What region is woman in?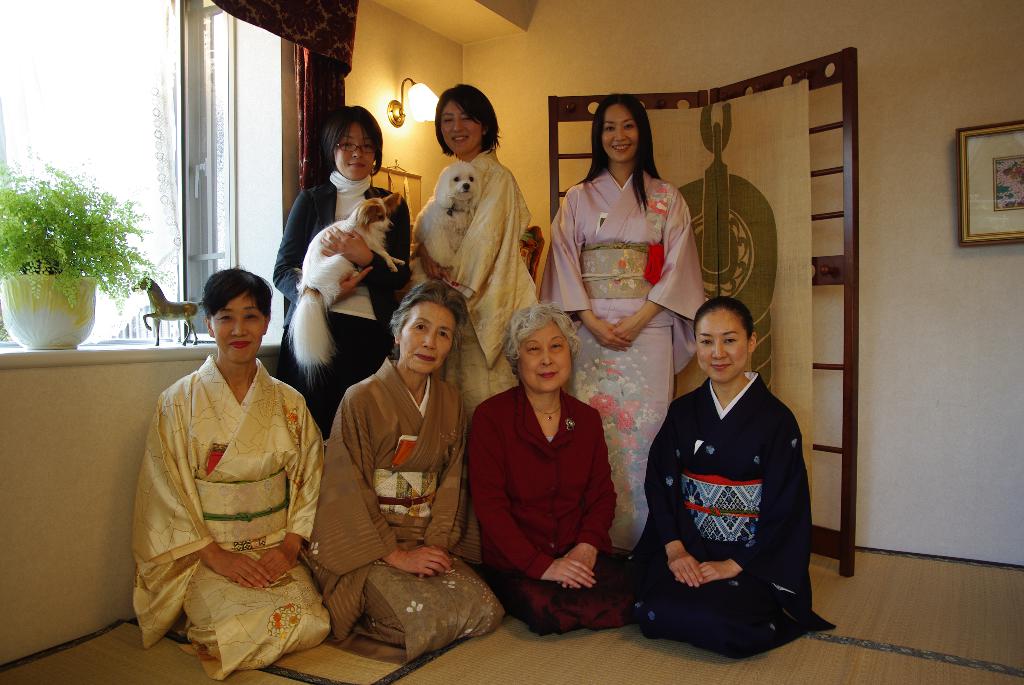
bbox=[268, 104, 423, 432].
